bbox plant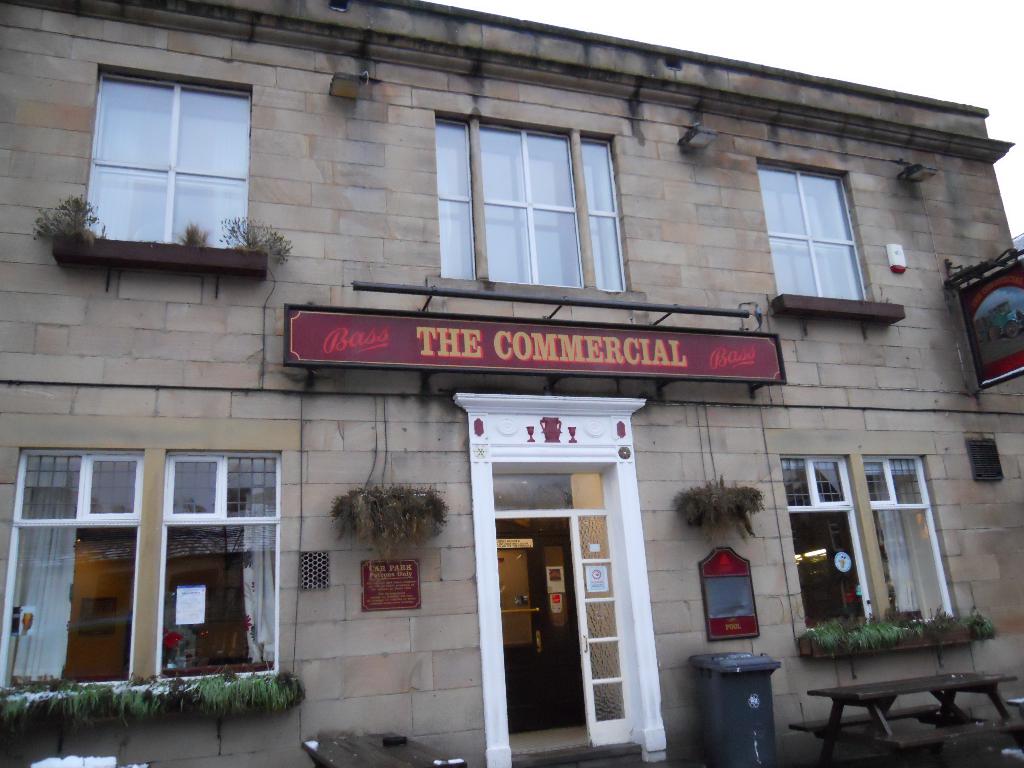
crop(210, 214, 303, 258)
